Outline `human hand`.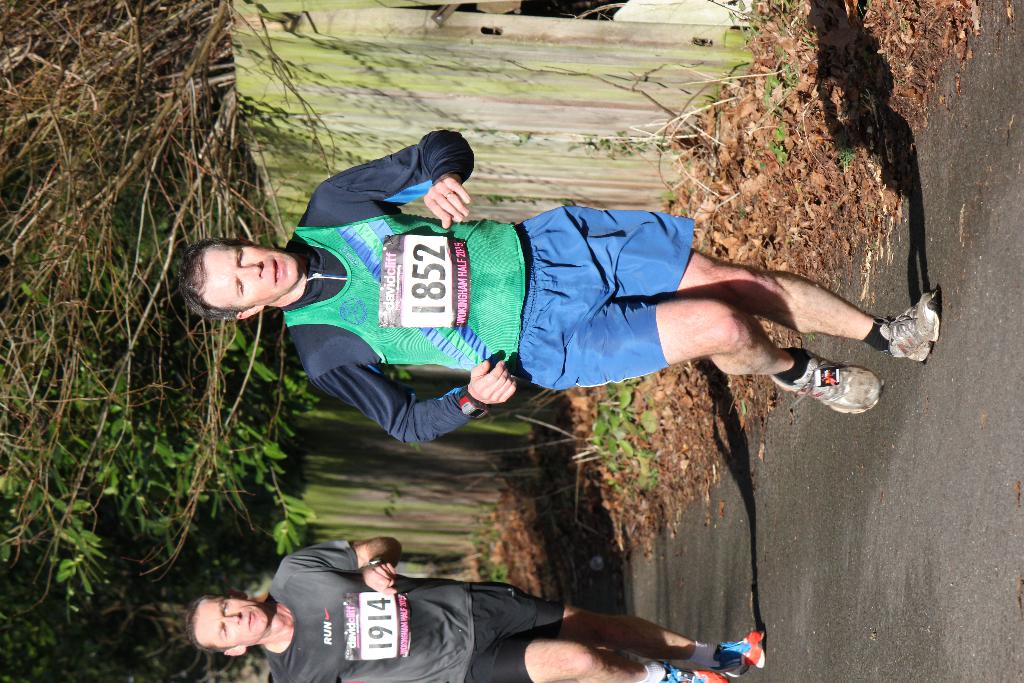
Outline: [360,561,400,595].
